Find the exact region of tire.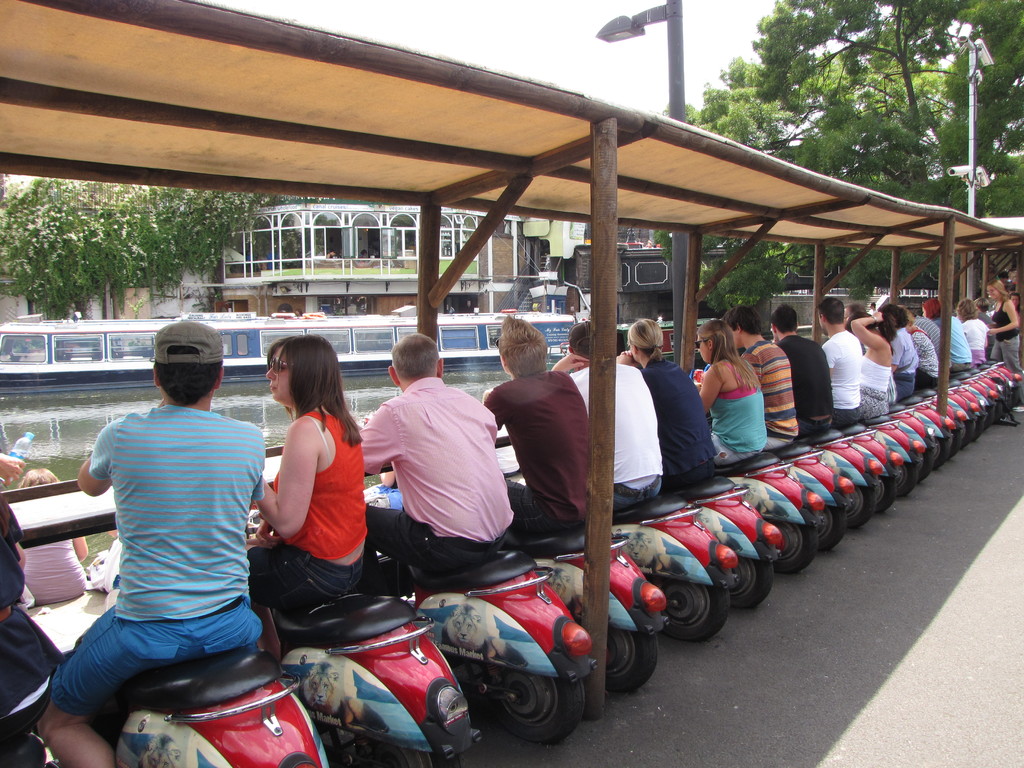
Exact region: <box>1009,385,1021,404</box>.
